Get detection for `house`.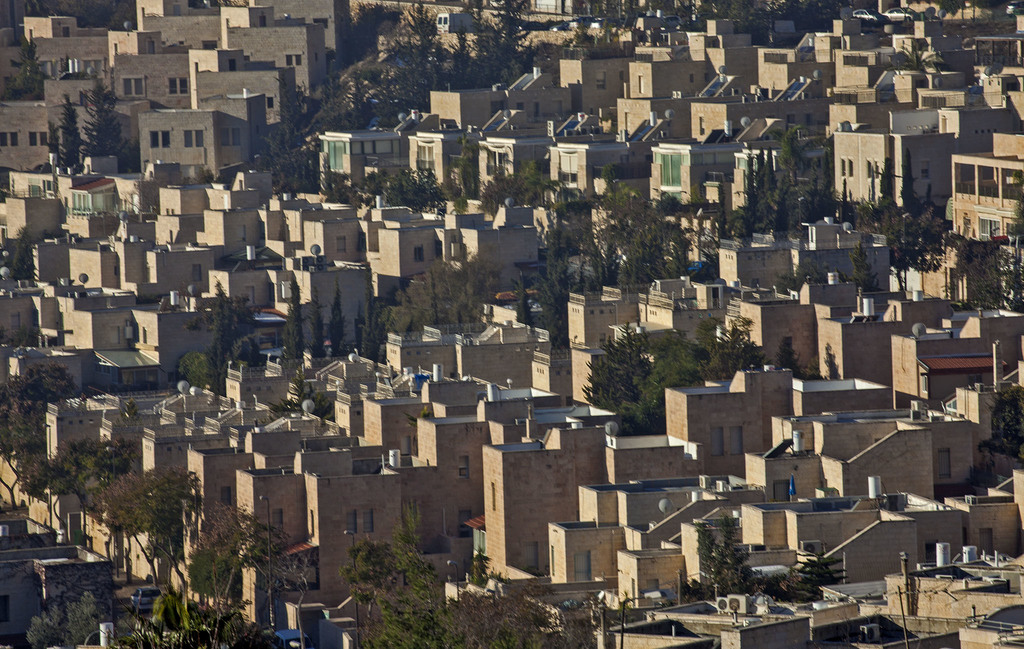
Detection: box=[220, 552, 280, 617].
